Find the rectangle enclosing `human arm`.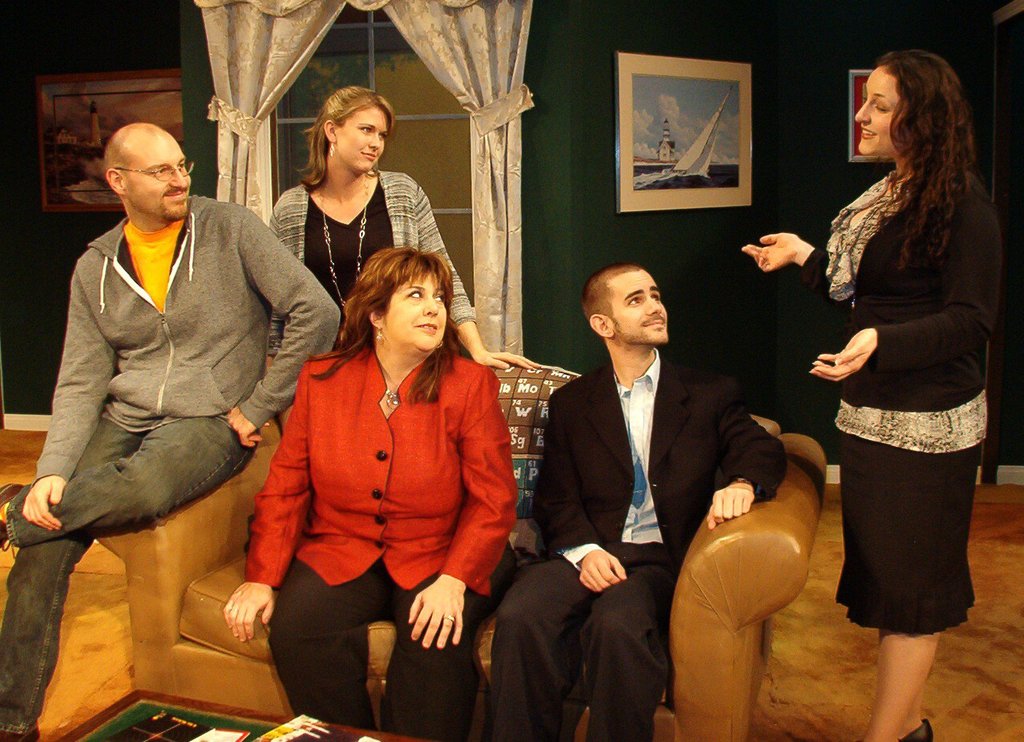
{"left": 687, "top": 359, "right": 803, "bottom": 532}.
